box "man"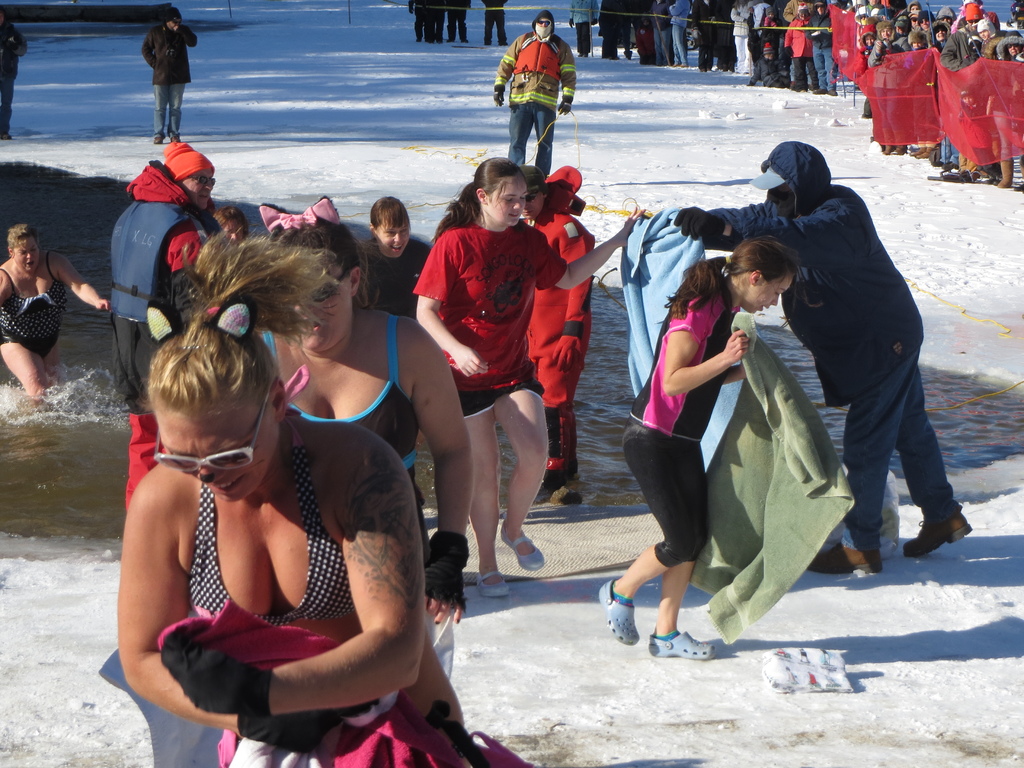
[109, 140, 223, 512]
